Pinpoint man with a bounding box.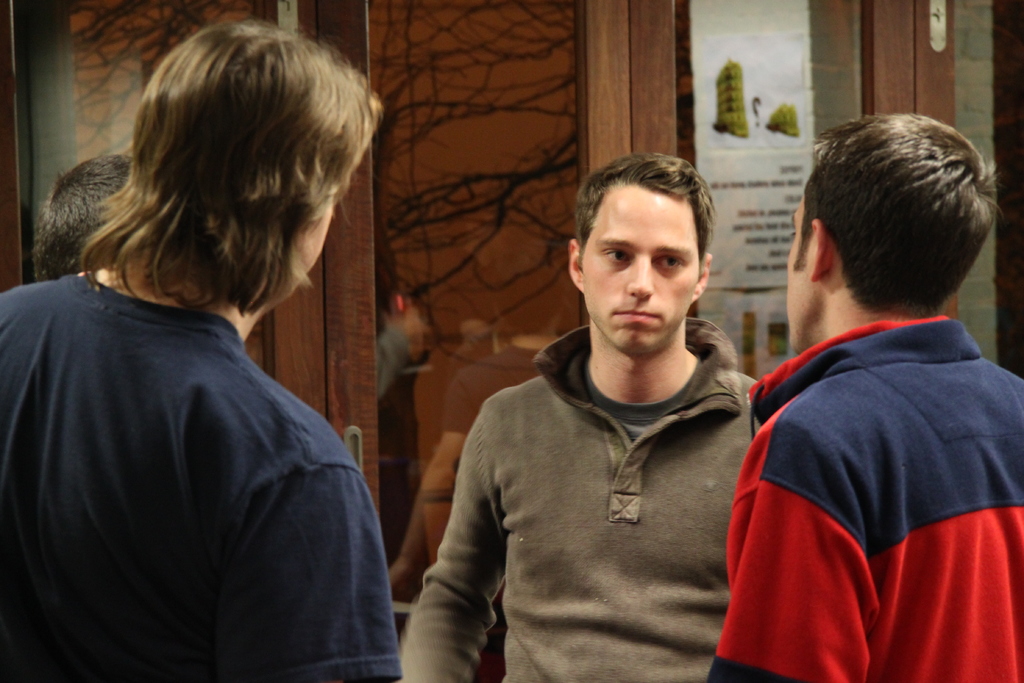
rect(703, 112, 1023, 682).
